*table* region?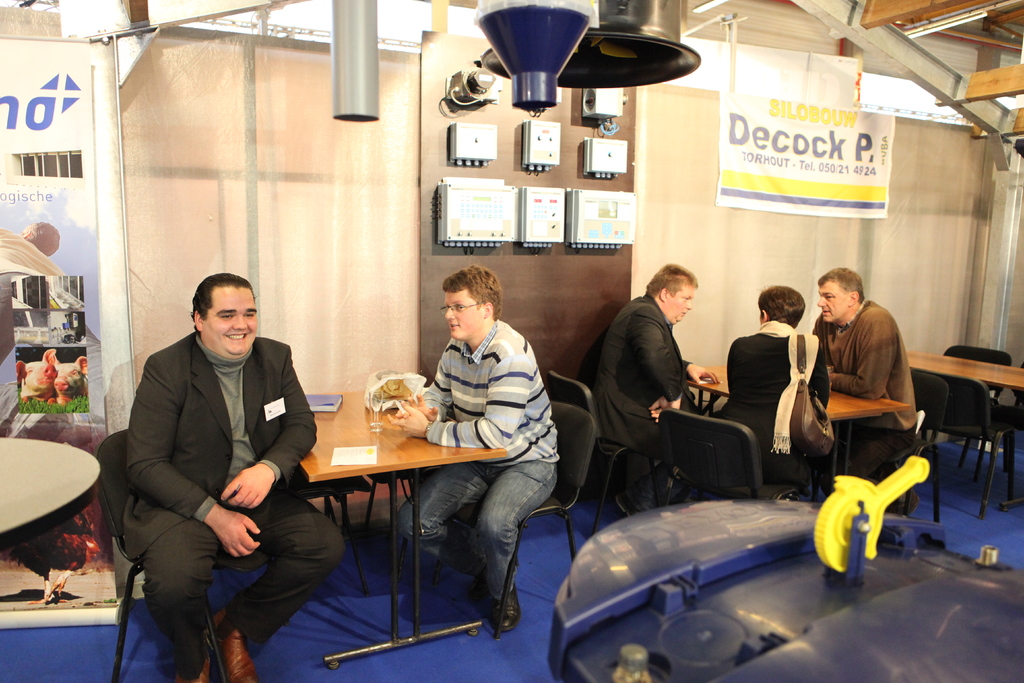
rect(906, 350, 1023, 506)
